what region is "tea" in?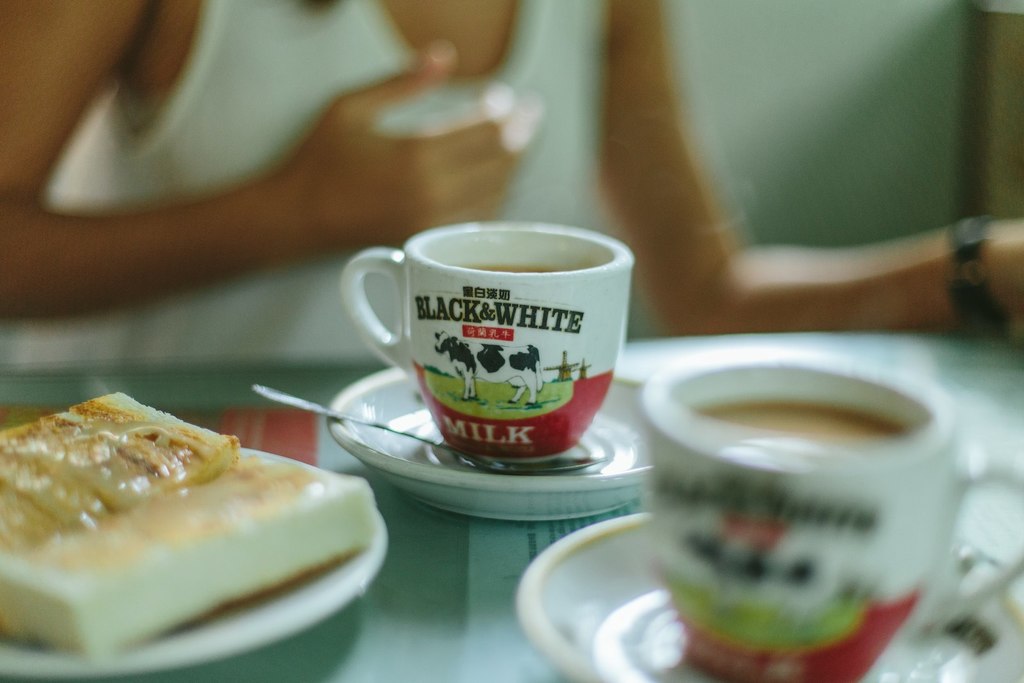
[452, 259, 561, 275].
